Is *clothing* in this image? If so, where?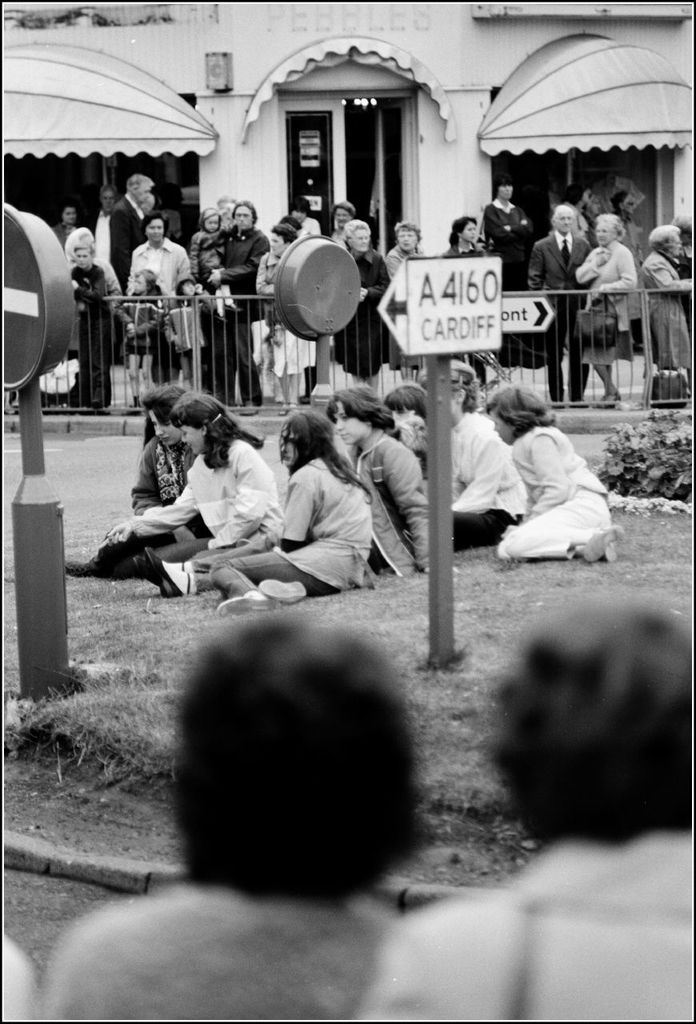
Yes, at (318, 224, 342, 242).
